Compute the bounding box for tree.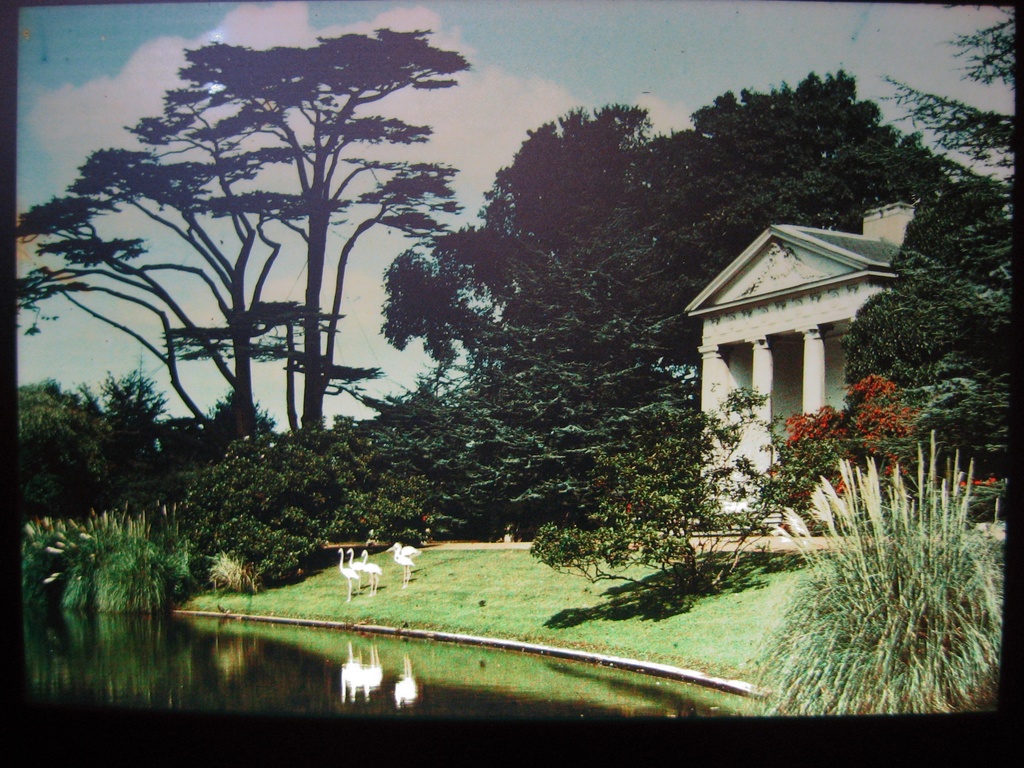
Rect(837, 189, 972, 388).
